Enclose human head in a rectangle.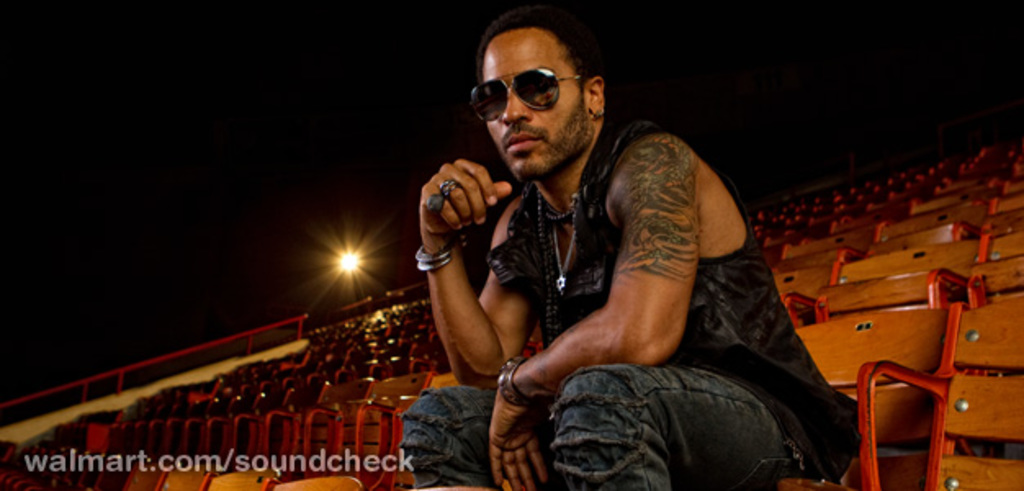
<bbox>461, 7, 604, 177</bbox>.
